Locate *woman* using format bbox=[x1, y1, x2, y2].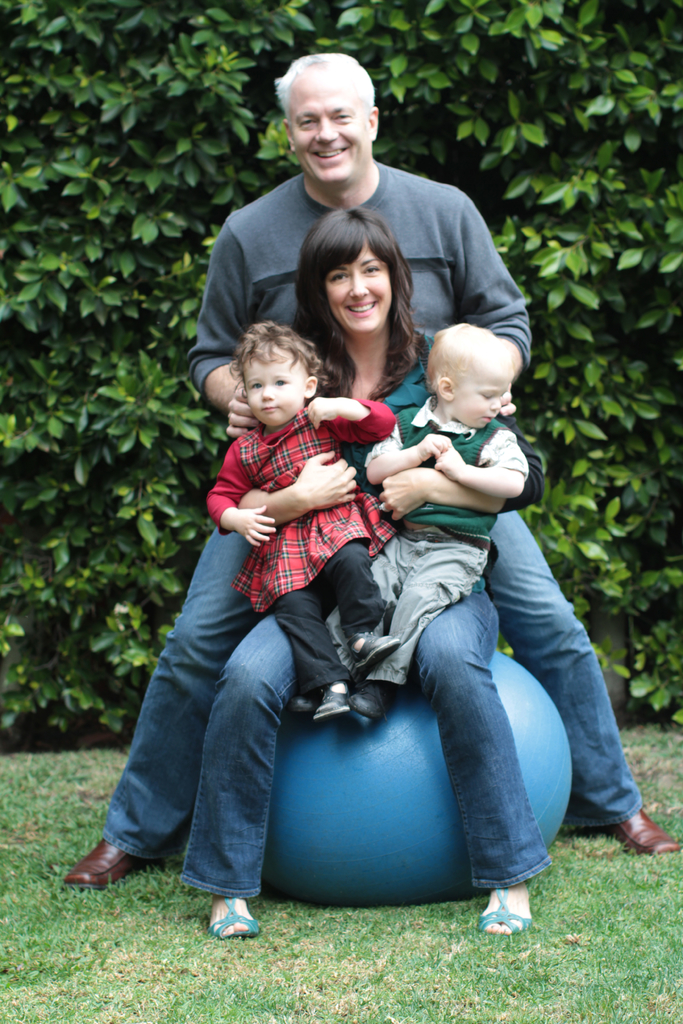
bbox=[133, 193, 525, 920].
